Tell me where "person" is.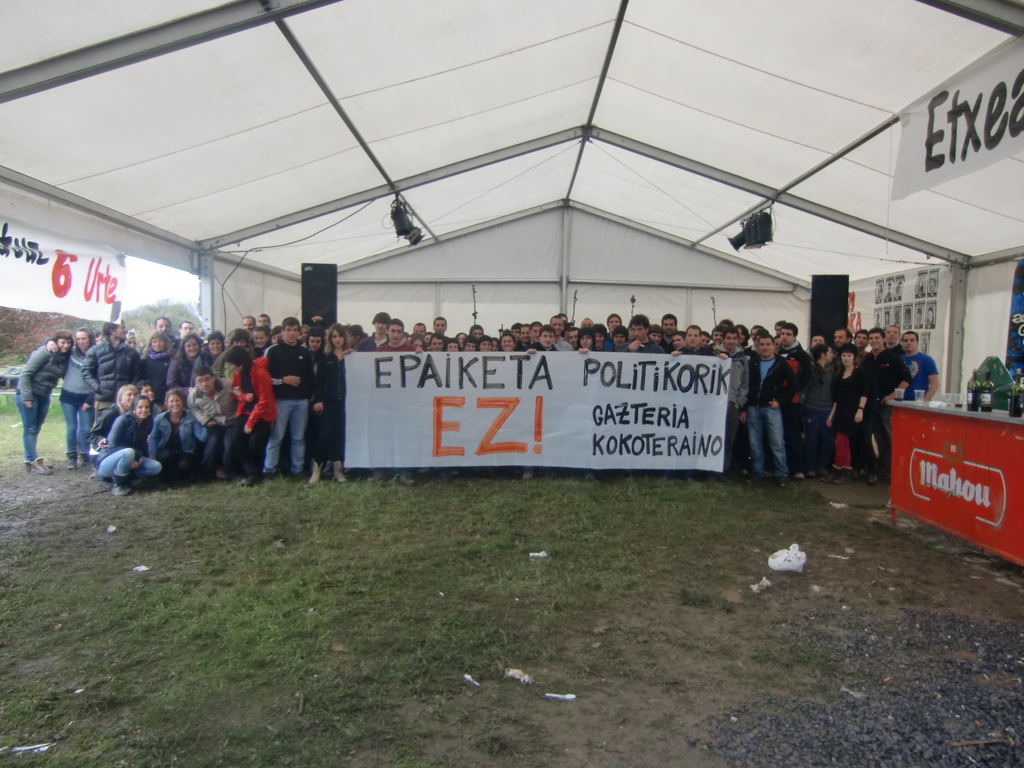
"person" is at select_region(263, 316, 317, 474).
